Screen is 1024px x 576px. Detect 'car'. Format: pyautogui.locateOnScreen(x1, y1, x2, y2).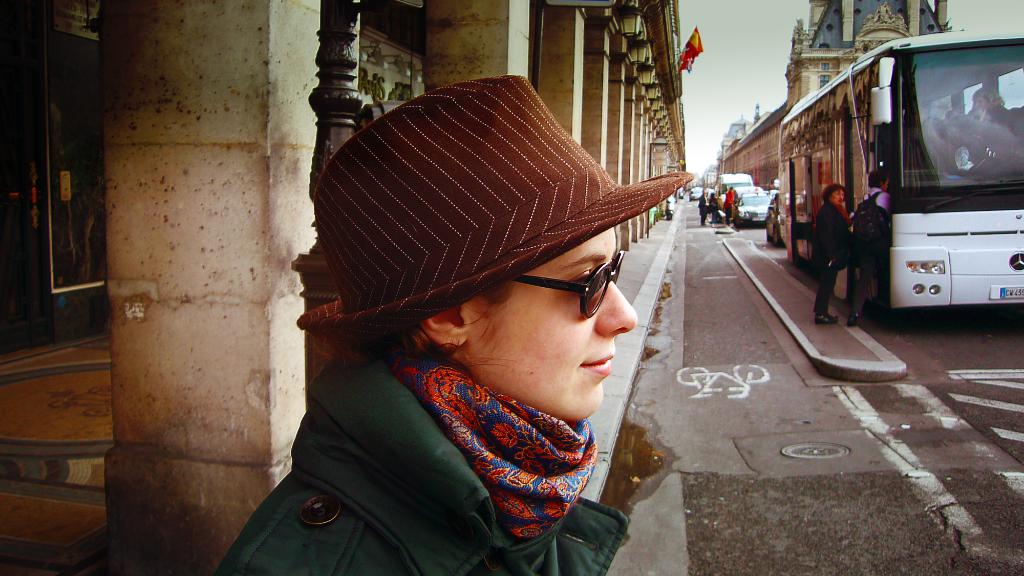
pyautogui.locateOnScreen(735, 190, 771, 228).
